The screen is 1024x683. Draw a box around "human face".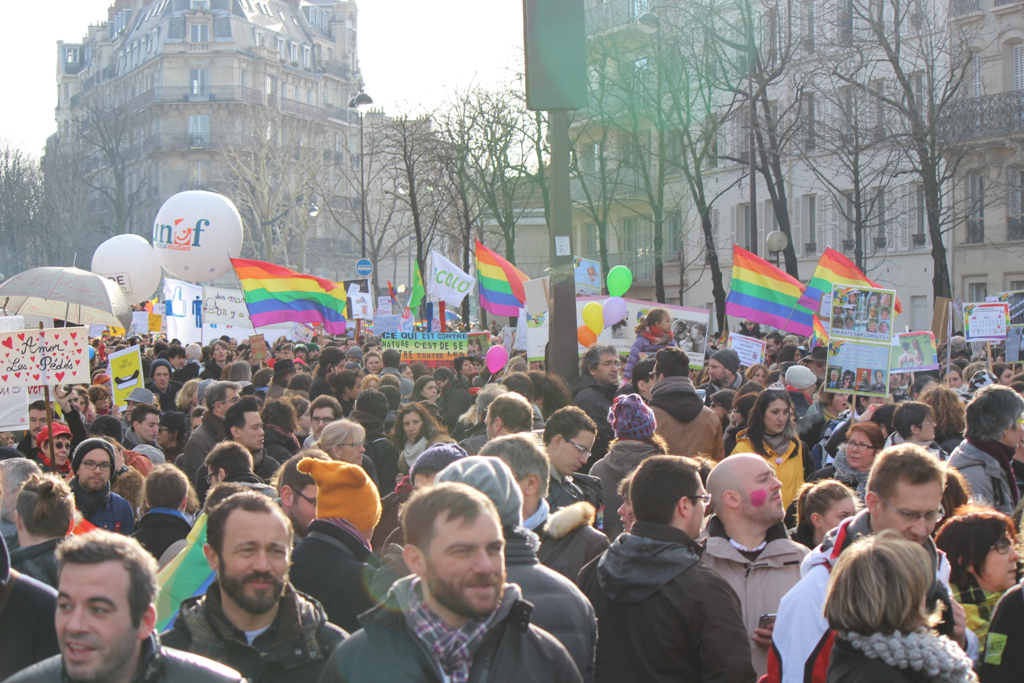
l=289, t=483, r=313, b=528.
